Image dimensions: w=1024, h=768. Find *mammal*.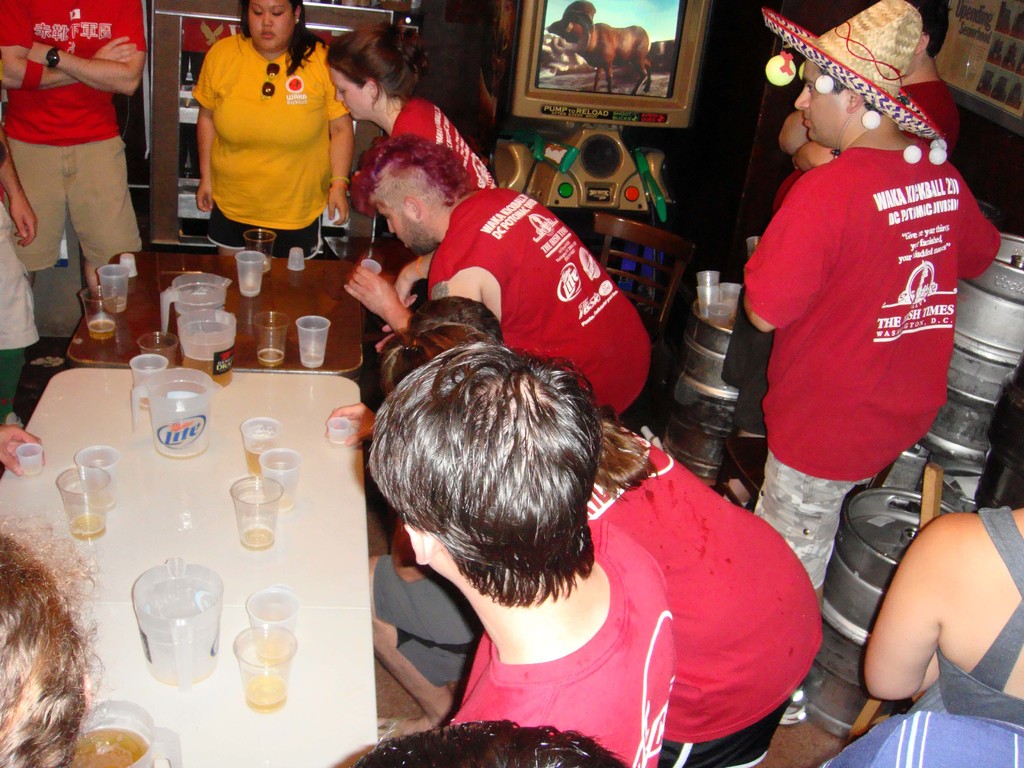
bbox=(863, 346, 1023, 733).
